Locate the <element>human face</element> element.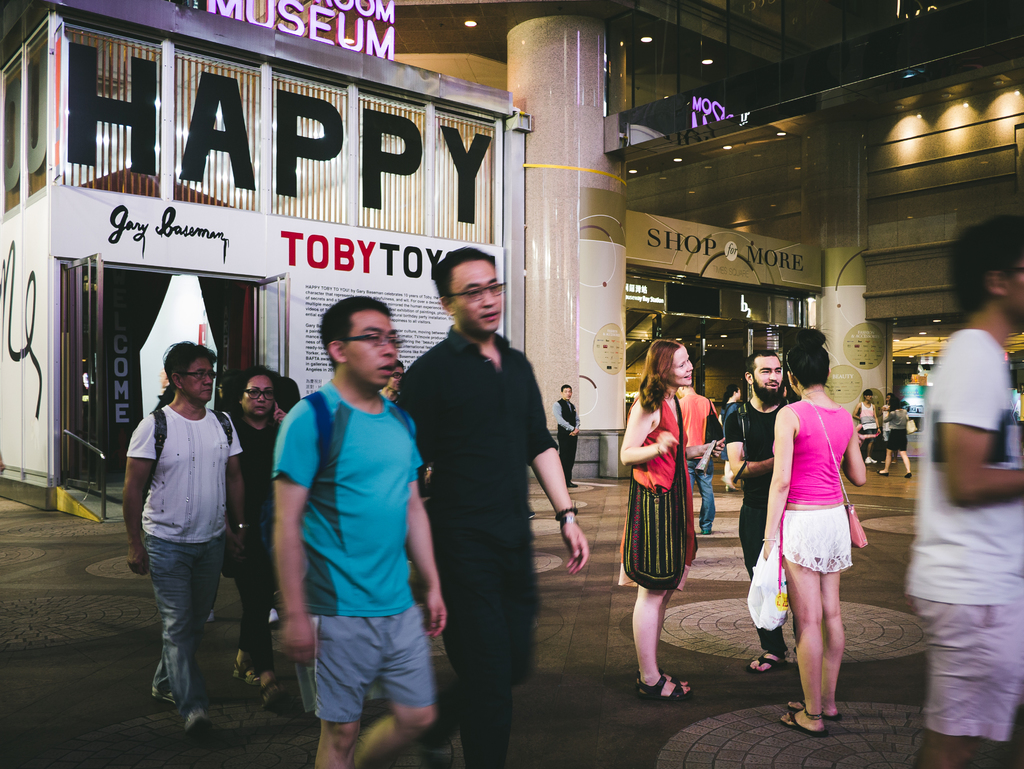
Element bbox: BBox(242, 375, 275, 415).
